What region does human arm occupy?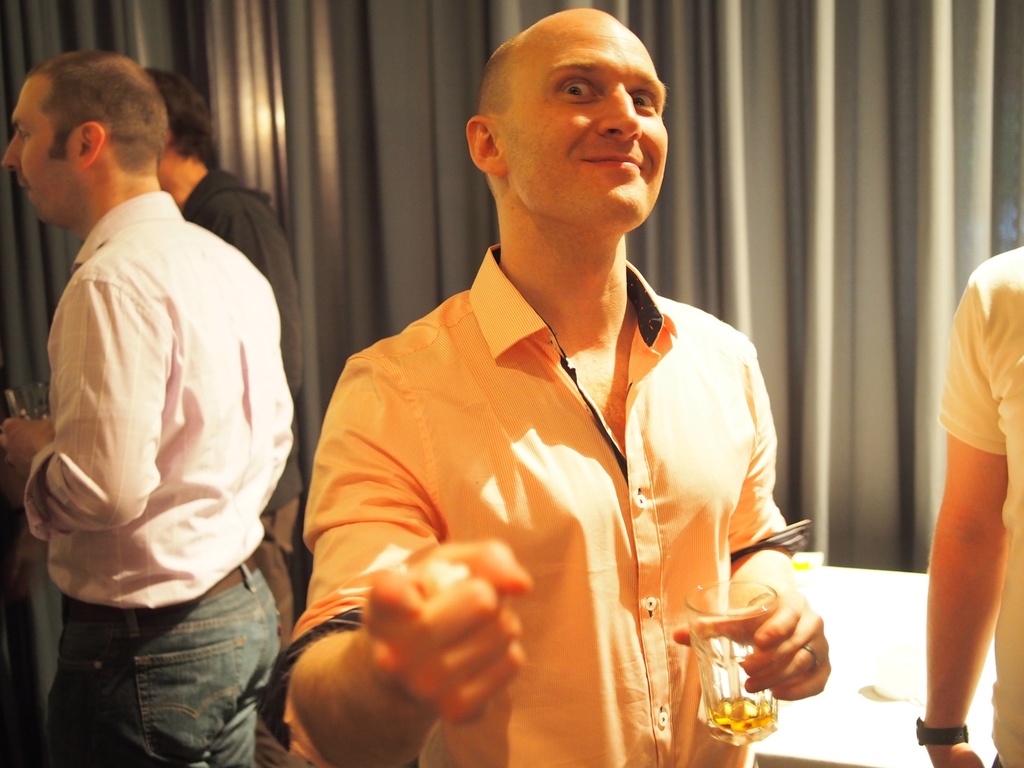
285,352,538,767.
